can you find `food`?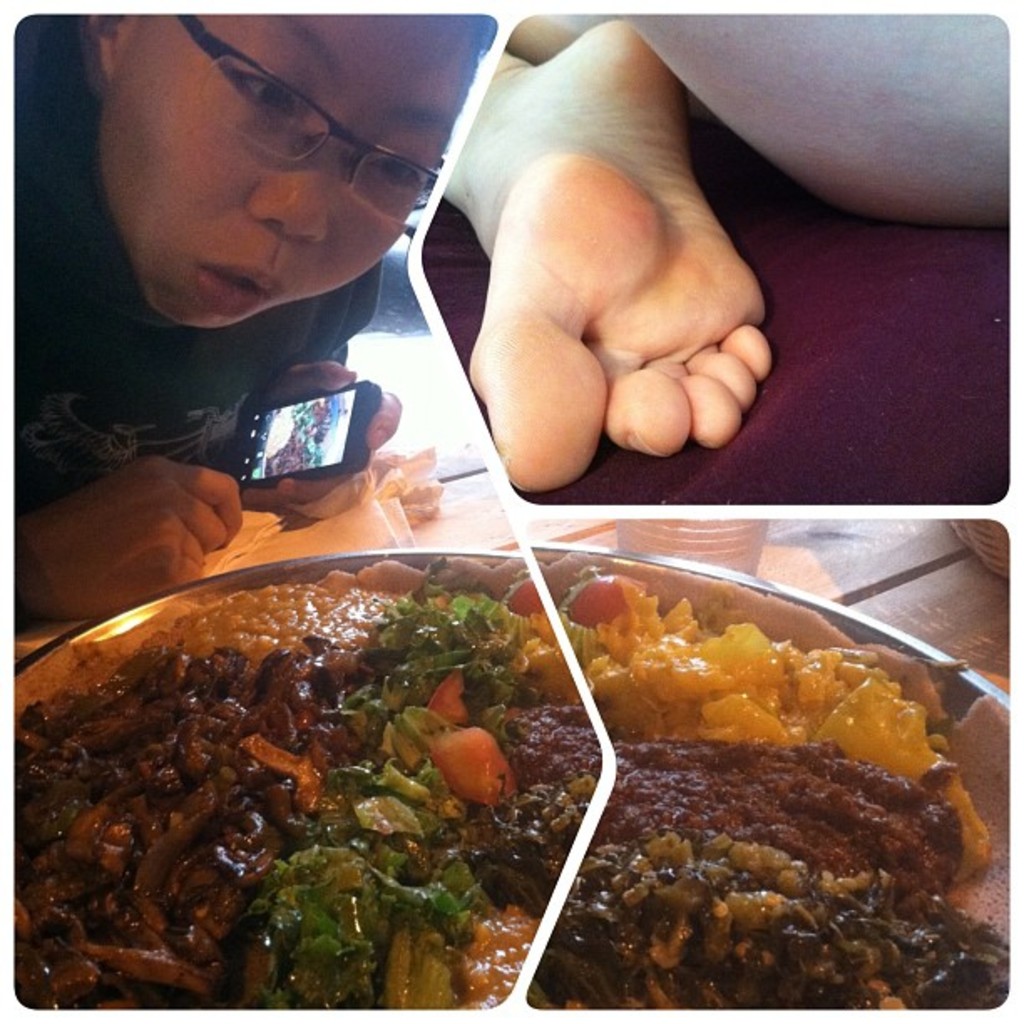
Yes, bounding box: left=7, top=549, right=602, bottom=1002.
